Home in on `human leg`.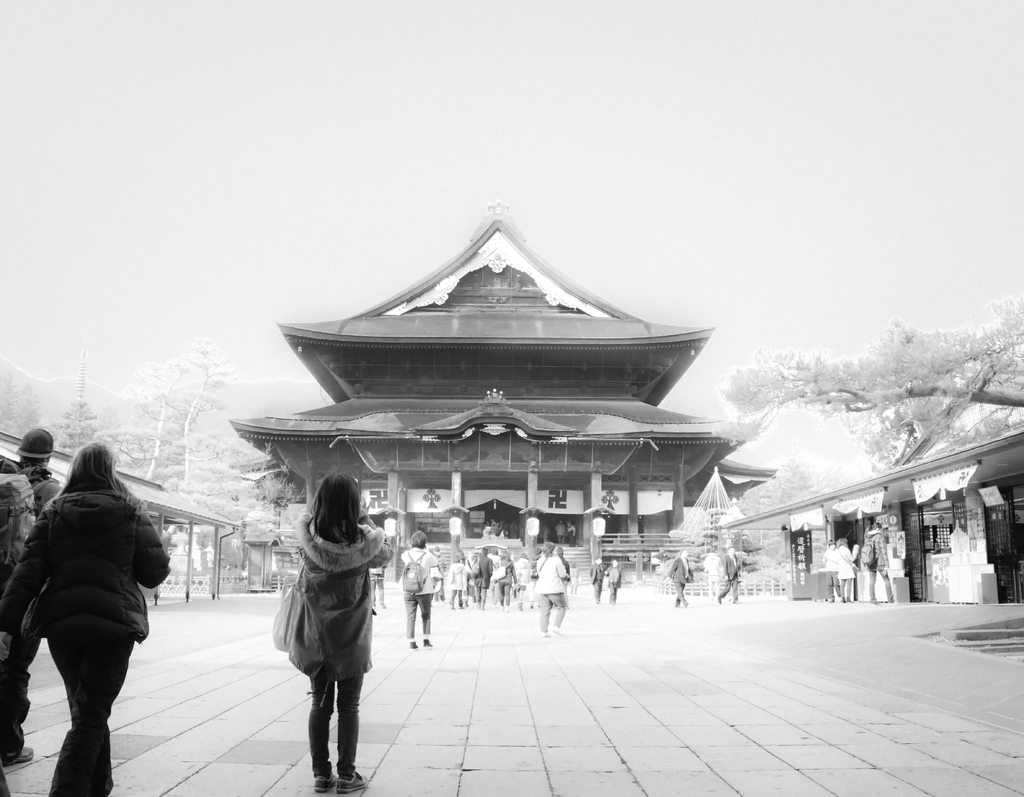
Homed in at (305, 652, 335, 789).
